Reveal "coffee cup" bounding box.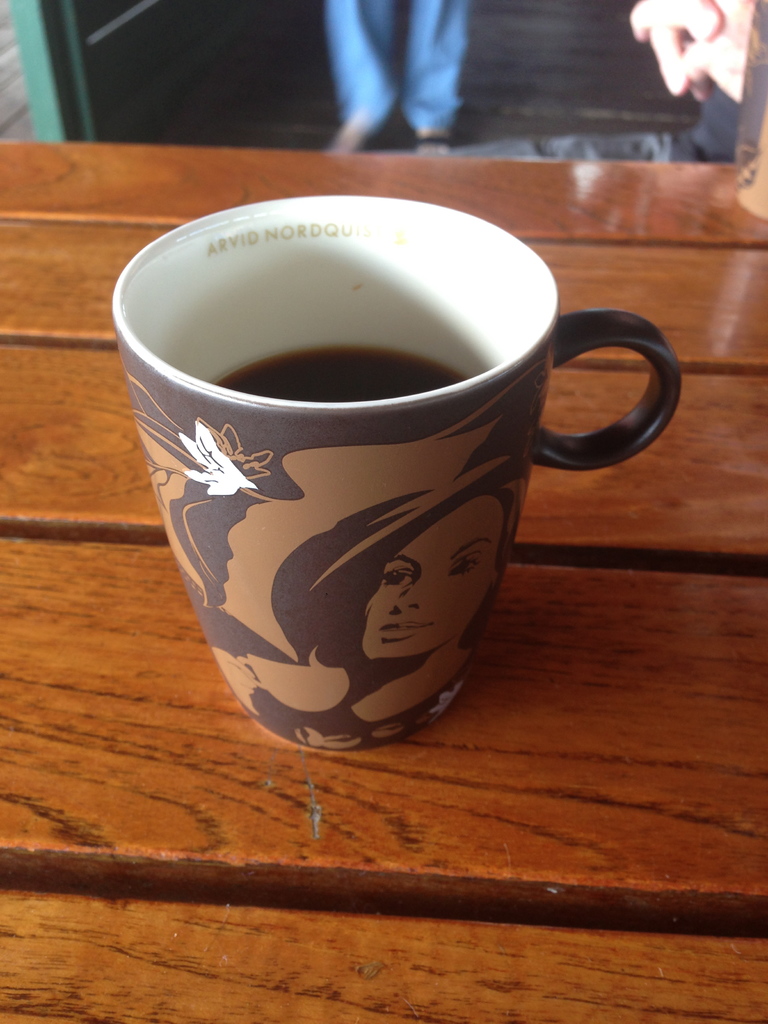
Revealed: detection(110, 191, 688, 753).
